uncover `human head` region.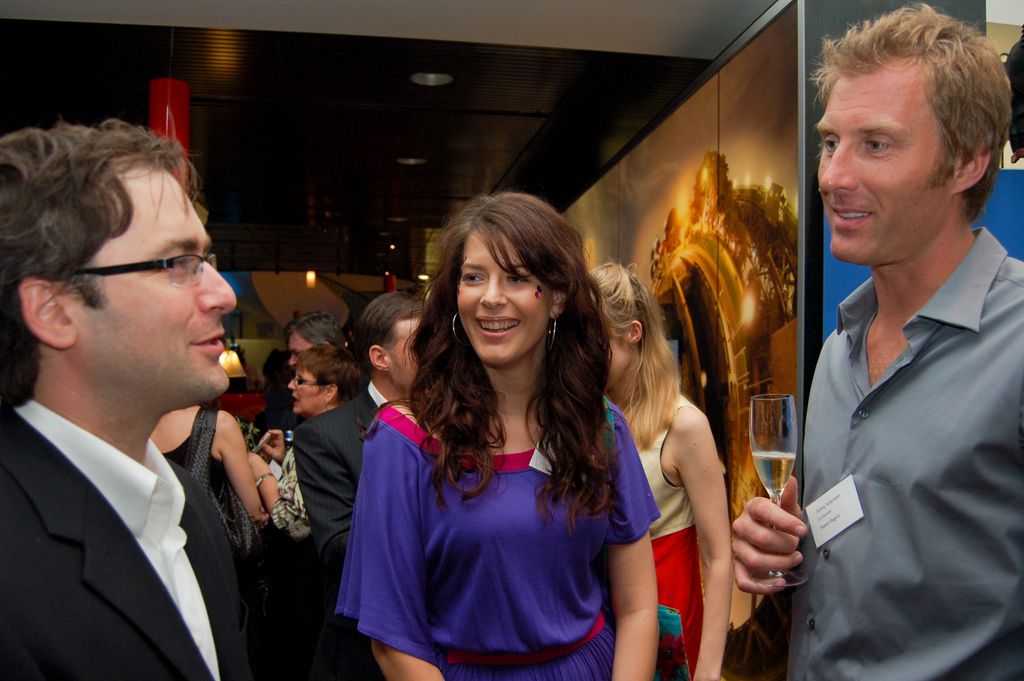
Uncovered: box(282, 313, 345, 358).
